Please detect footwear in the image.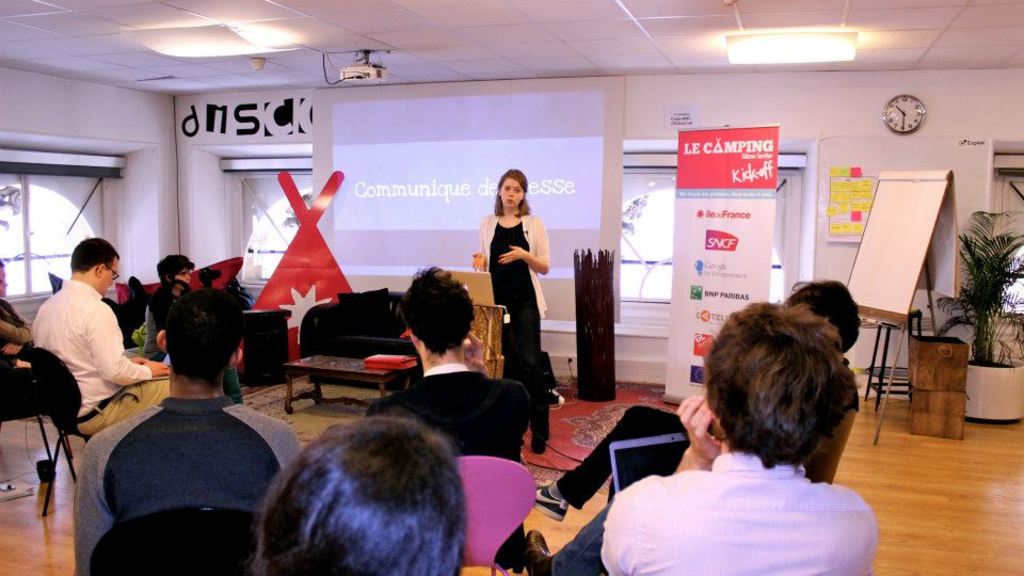
left=529, top=489, right=569, bottom=523.
